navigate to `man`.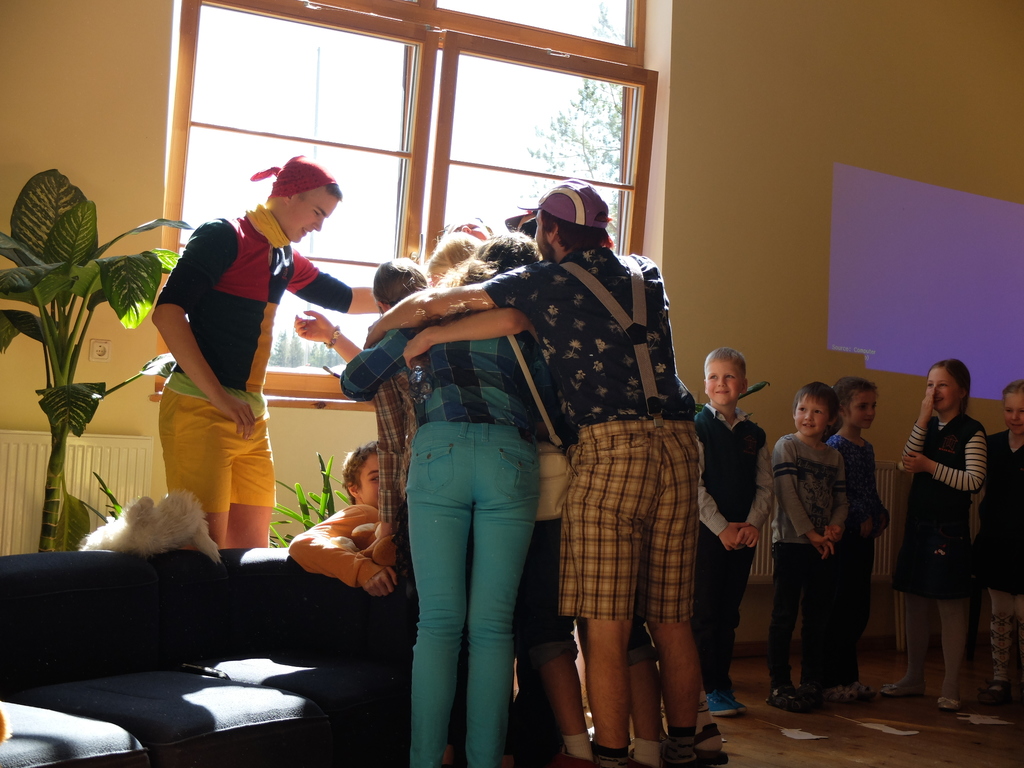
Navigation target: 360/177/707/767.
